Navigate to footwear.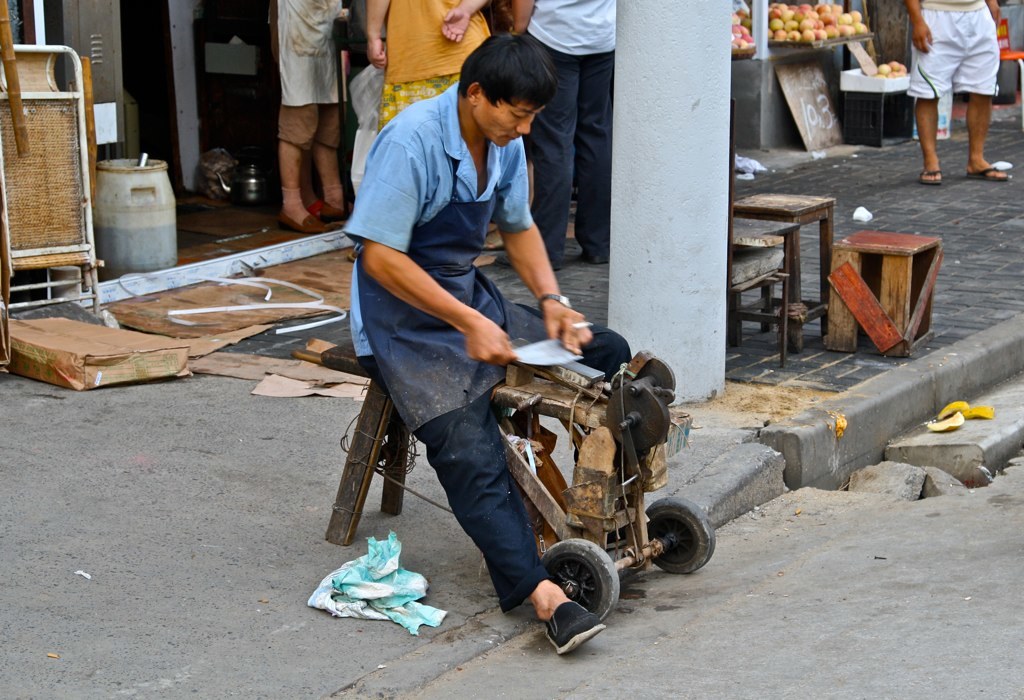
Navigation target: bbox=(277, 205, 332, 236).
